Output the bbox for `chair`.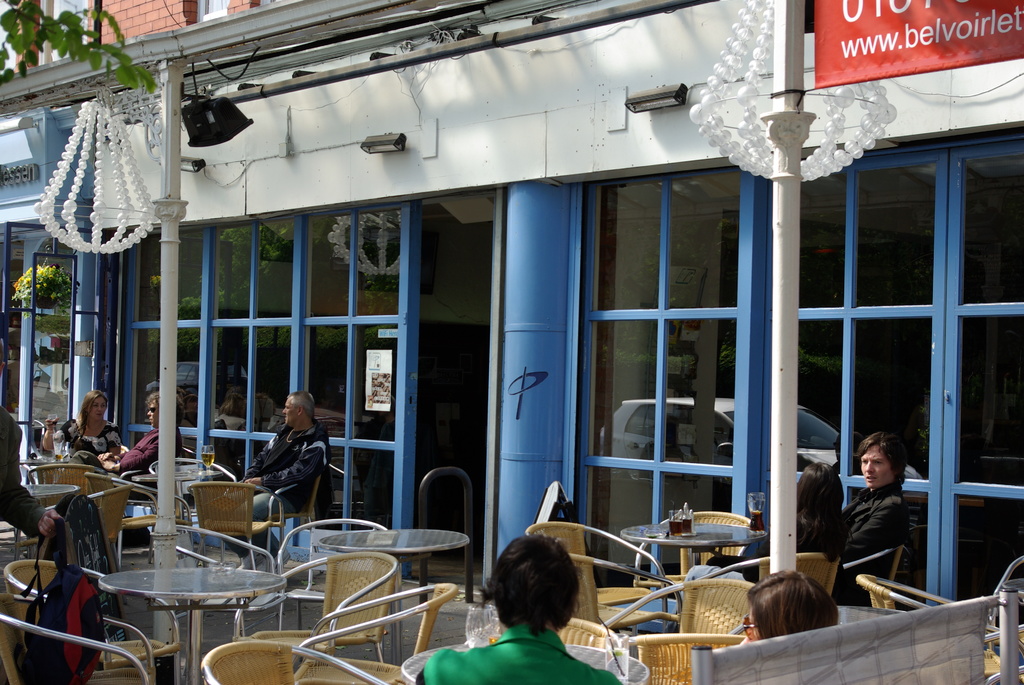
box=[527, 521, 669, 638].
